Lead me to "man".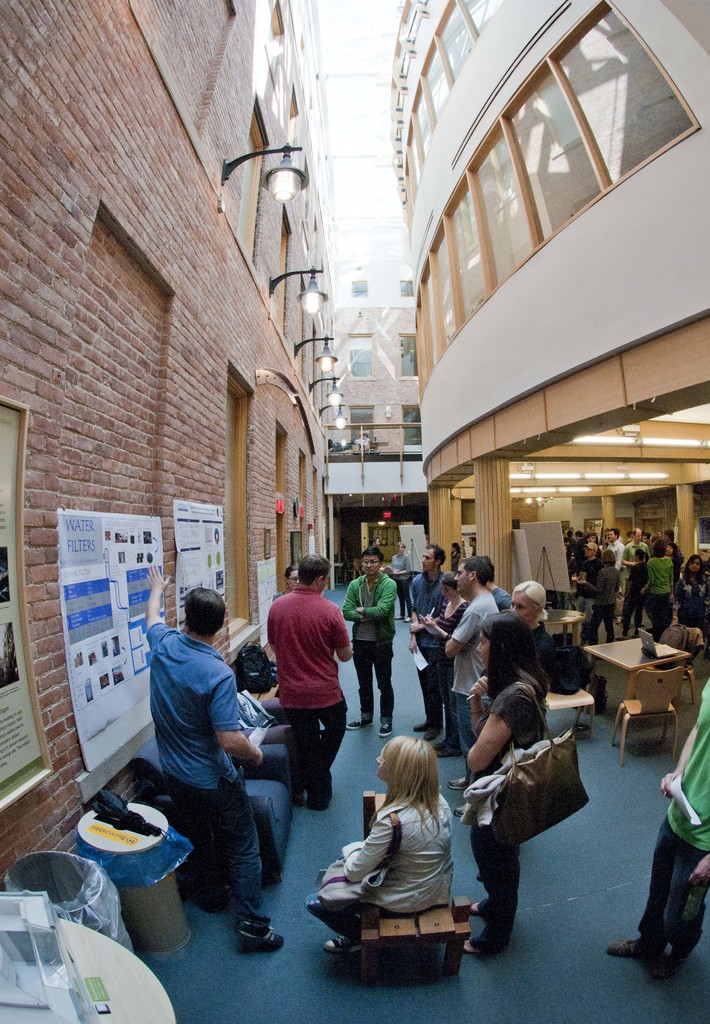
Lead to 605:526:633:570.
